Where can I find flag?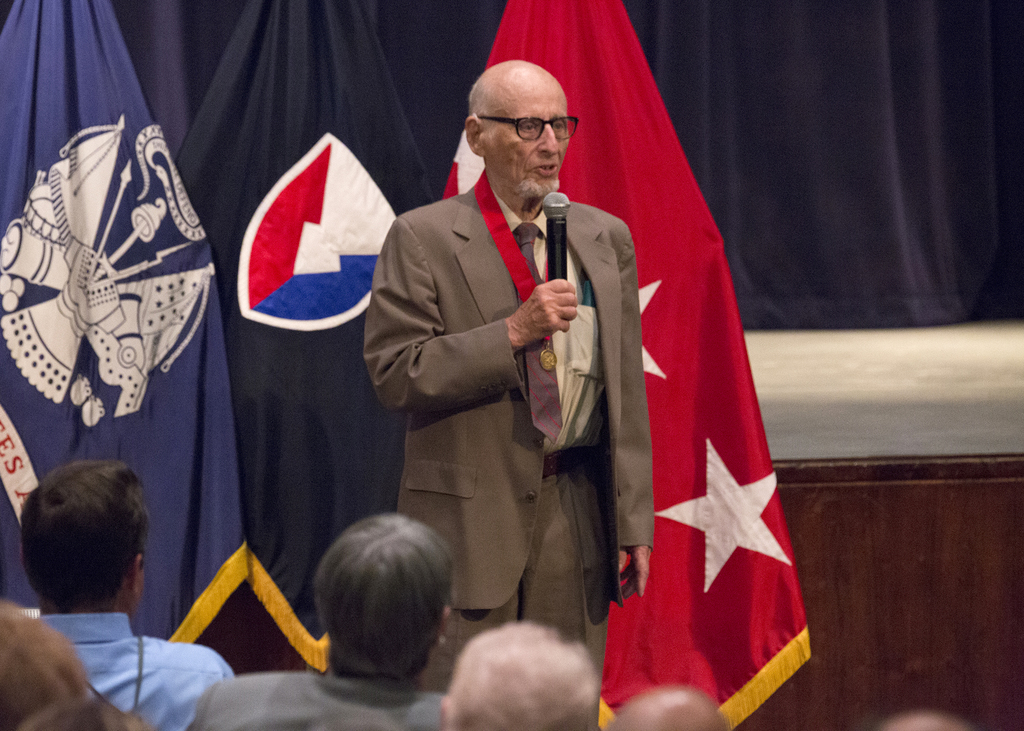
You can find it at [163,0,444,680].
